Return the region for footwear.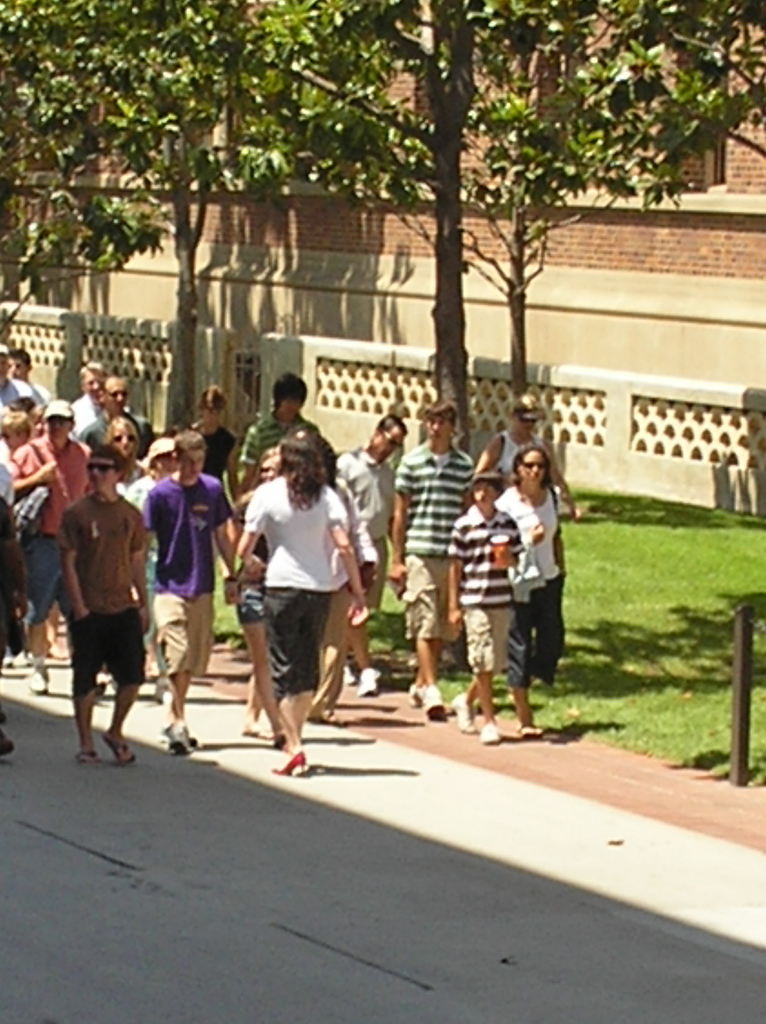
pyautogui.locateOnScreen(102, 728, 138, 766).
